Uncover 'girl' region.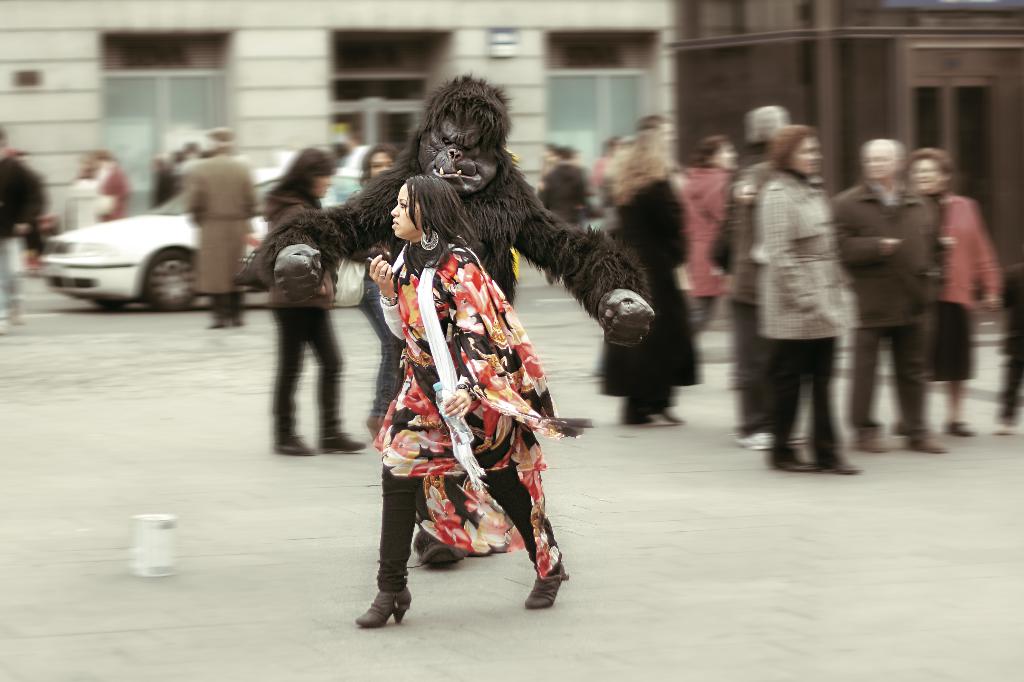
Uncovered: pyautogui.locateOnScreen(601, 128, 701, 419).
